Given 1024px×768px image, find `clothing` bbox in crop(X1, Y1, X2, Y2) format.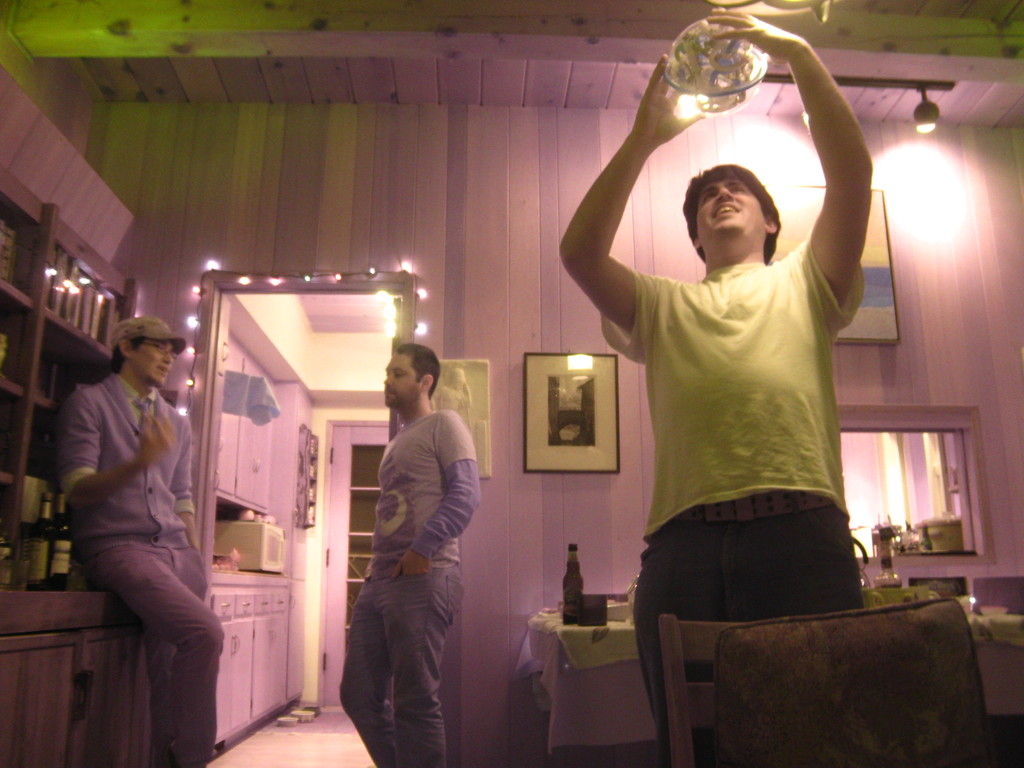
crop(63, 365, 226, 767).
